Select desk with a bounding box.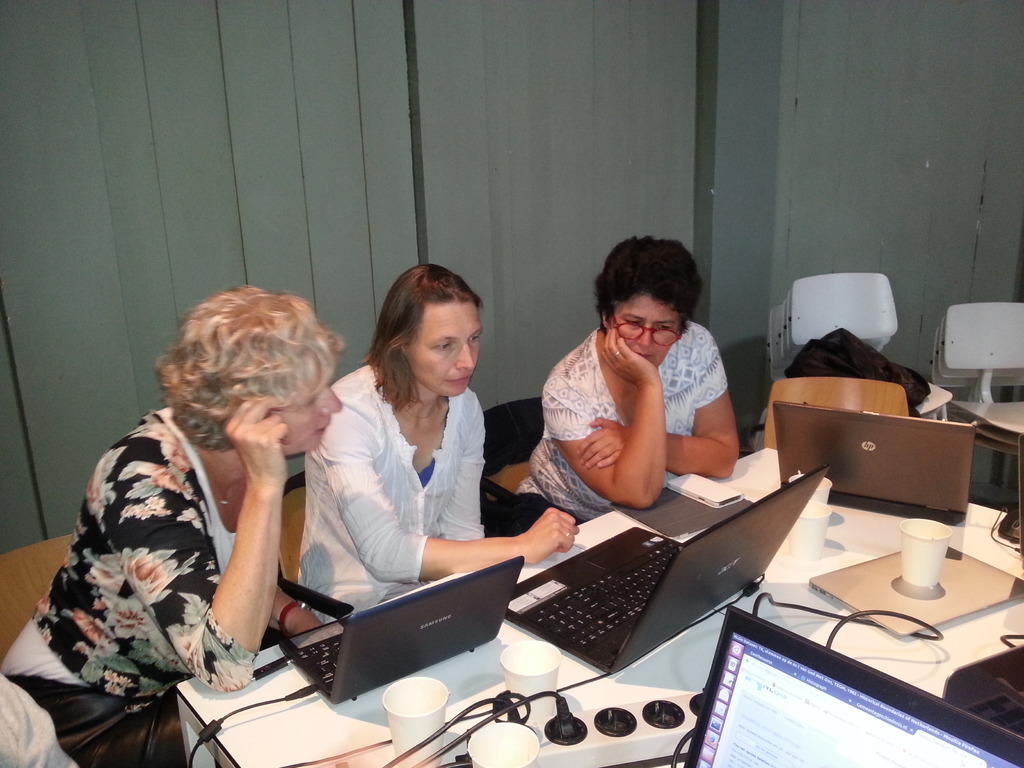
box(179, 437, 1023, 767).
